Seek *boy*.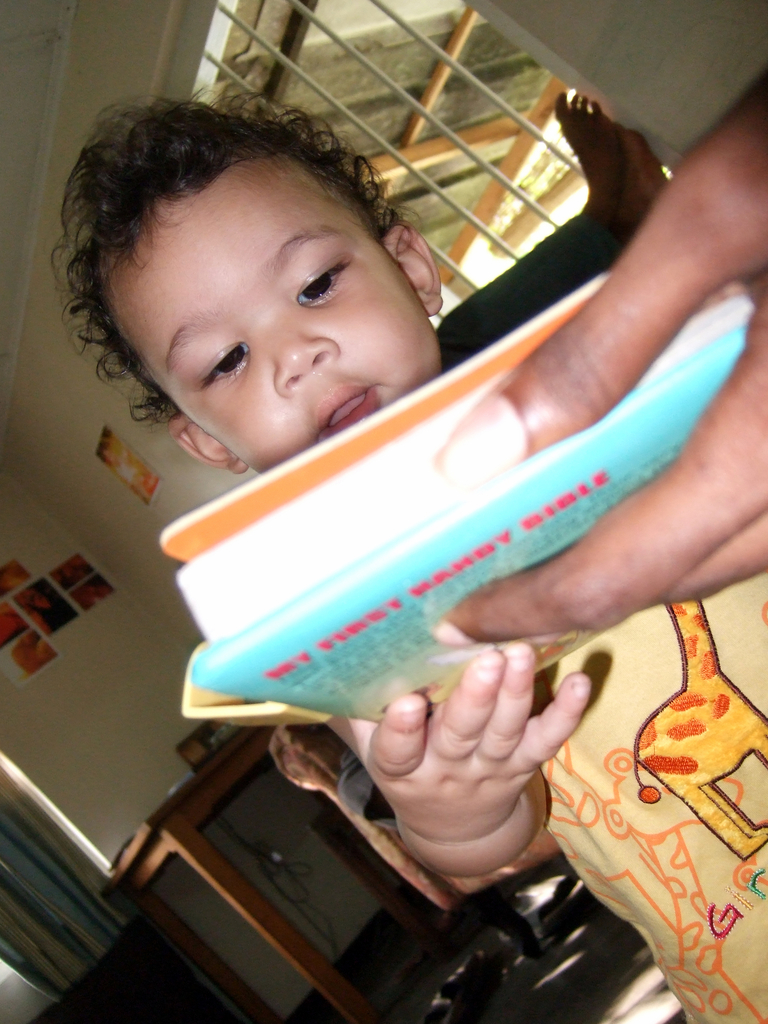
42 87 767 1023.
